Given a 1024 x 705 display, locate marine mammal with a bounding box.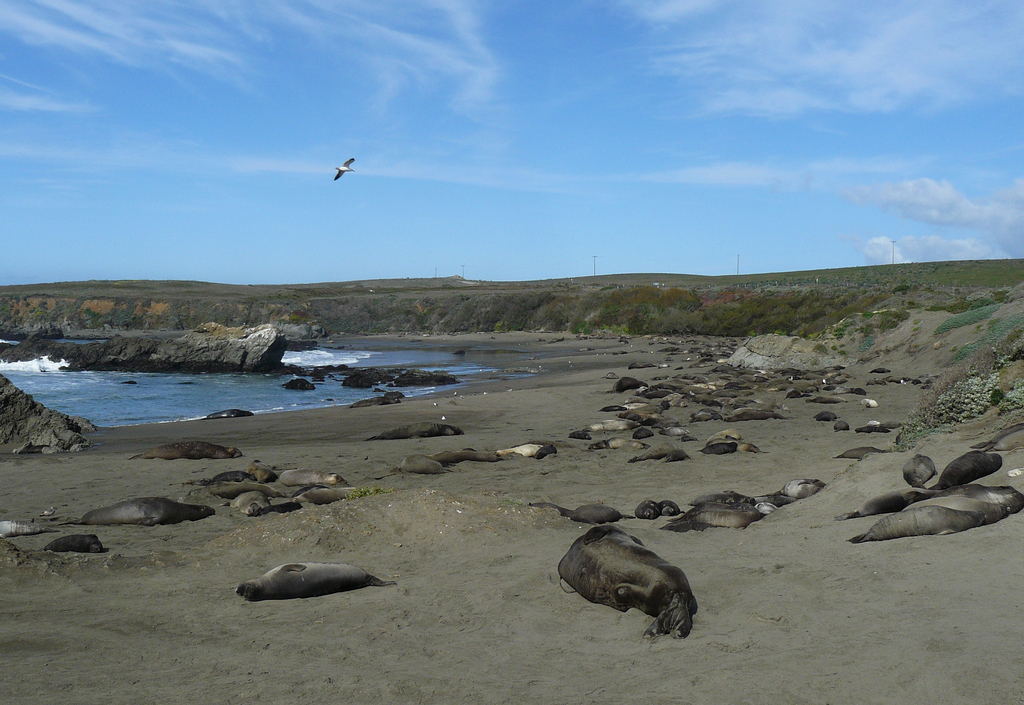
Located: [832,444,890,462].
